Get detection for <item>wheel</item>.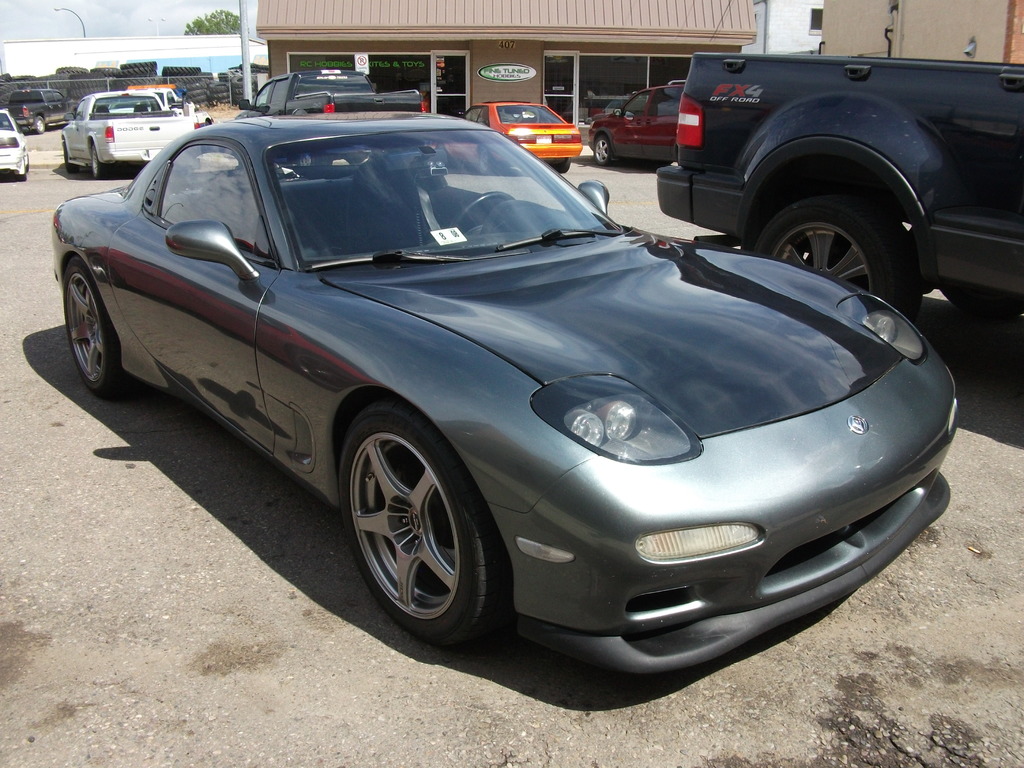
Detection: {"left": 555, "top": 156, "right": 571, "bottom": 175}.
